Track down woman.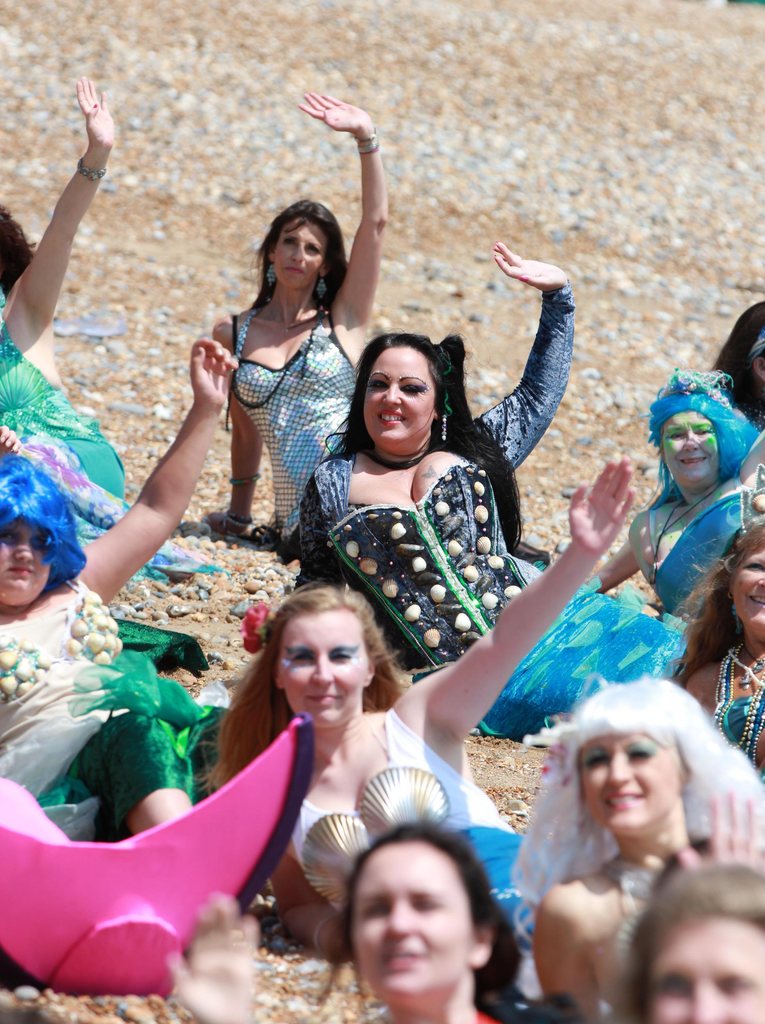
Tracked to [0,81,133,541].
